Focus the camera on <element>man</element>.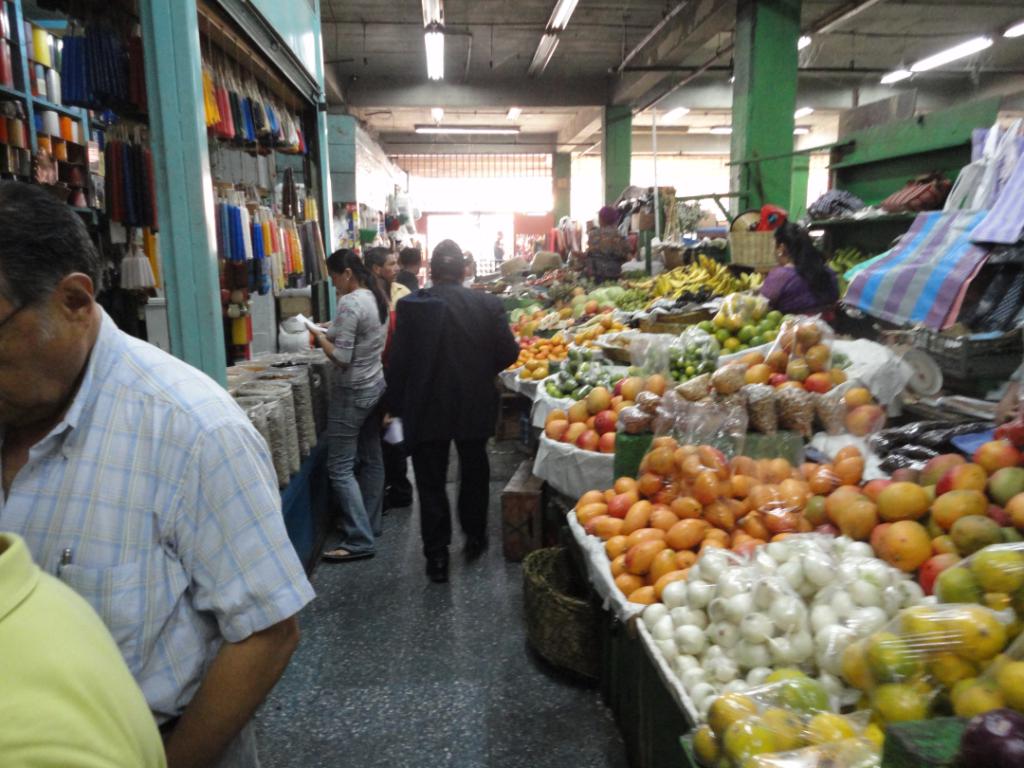
Focus region: x1=0 y1=532 x2=165 y2=767.
